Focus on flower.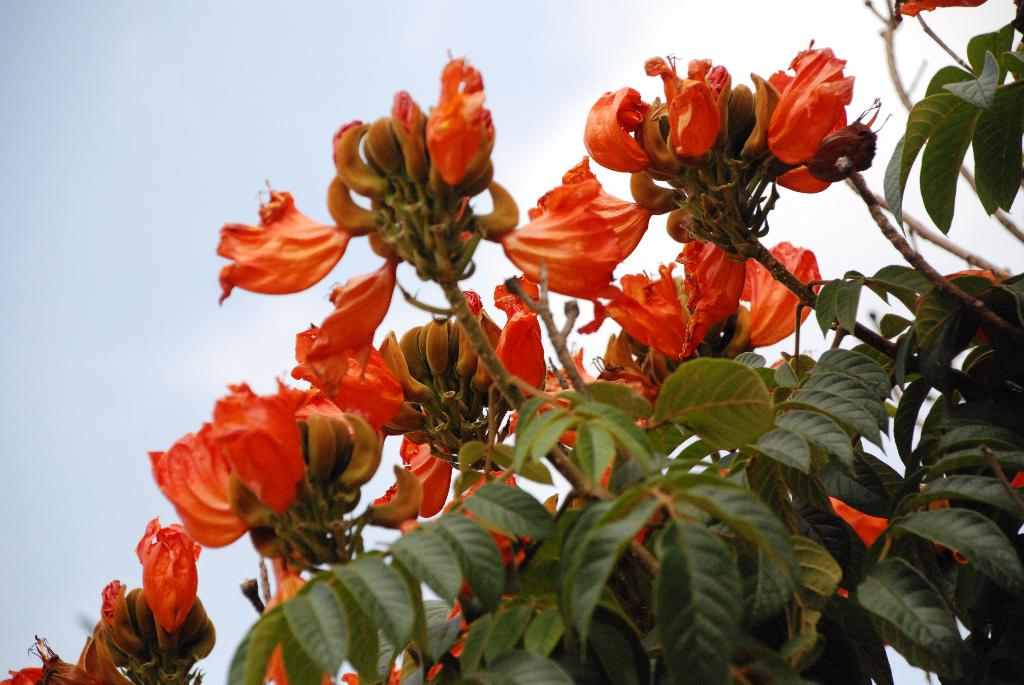
Focused at 309/256/401/381.
